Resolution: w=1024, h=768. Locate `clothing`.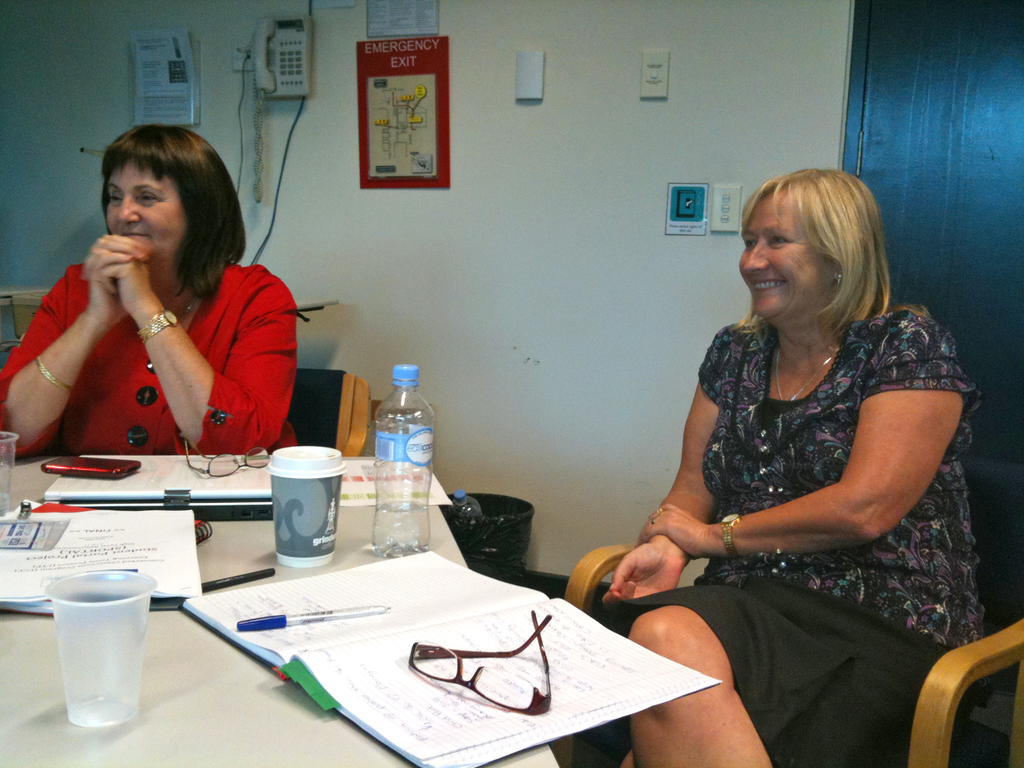
<region>0, 259, 300, 458</region>.
